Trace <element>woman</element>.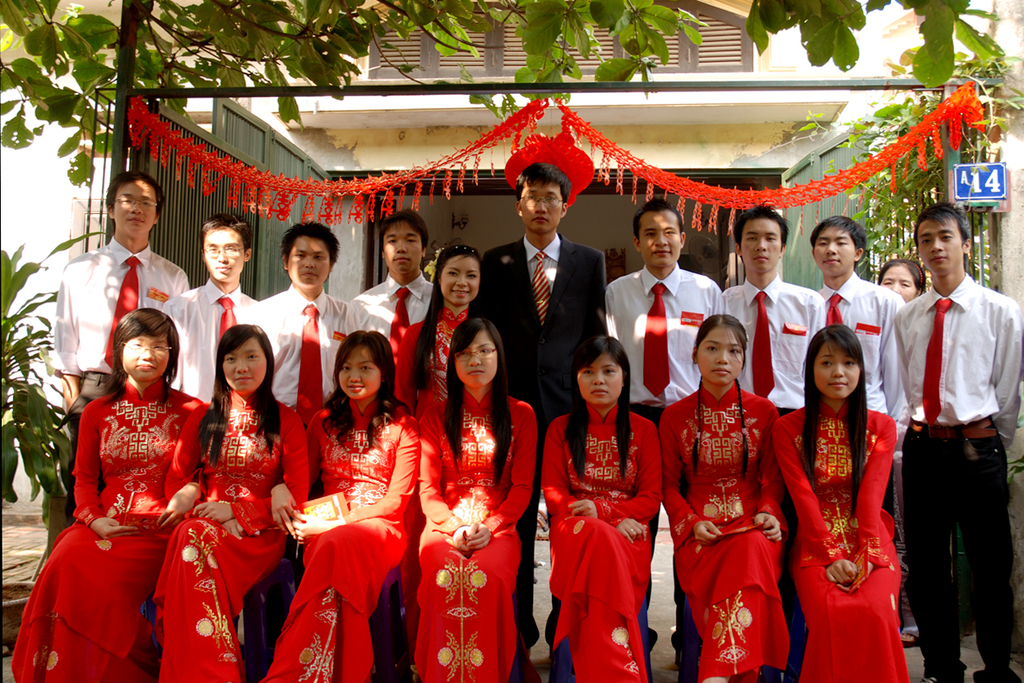
Traced to [x1=777, y1=331, x2=904, y2=682].
